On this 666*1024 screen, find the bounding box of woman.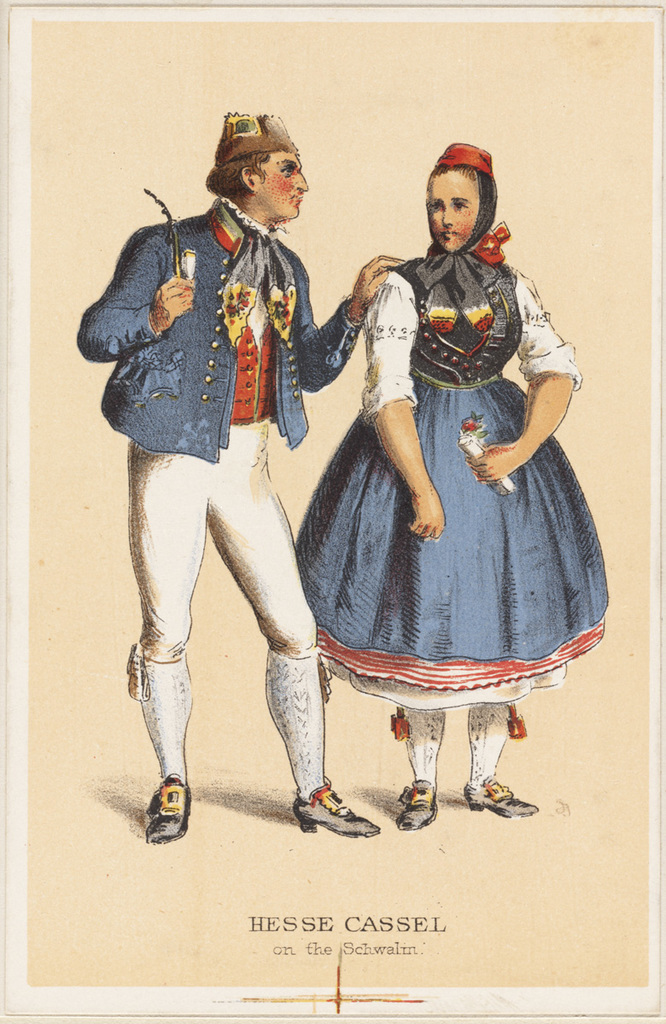
Bounding box: BBox(256, 140, 584, 809).
